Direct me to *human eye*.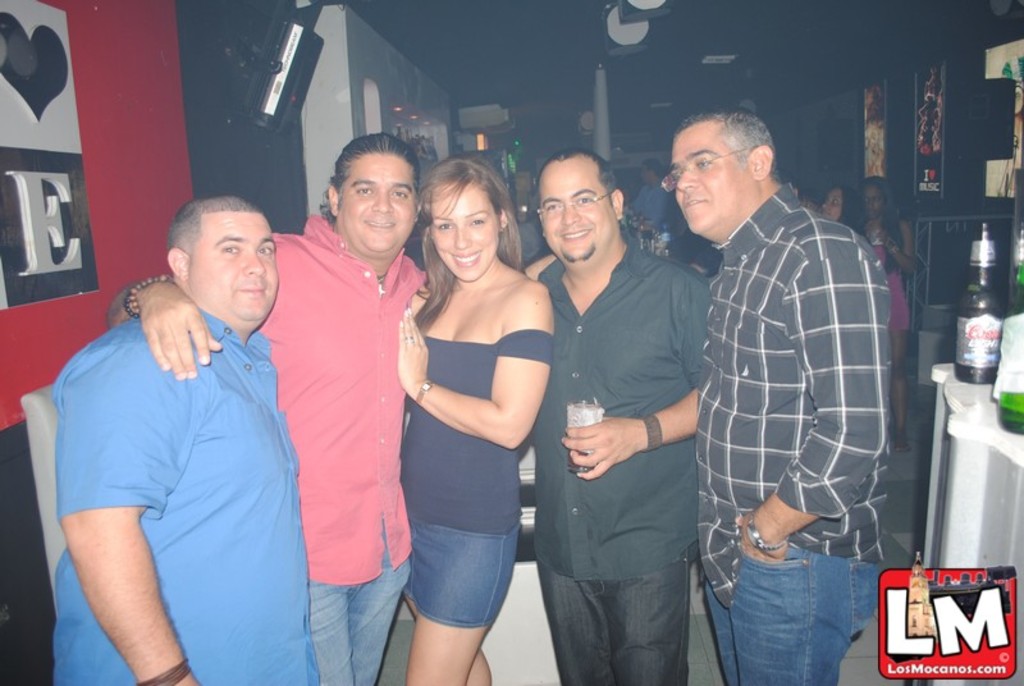
Direction: (left=829, top=196, right=841, bottom=203).
